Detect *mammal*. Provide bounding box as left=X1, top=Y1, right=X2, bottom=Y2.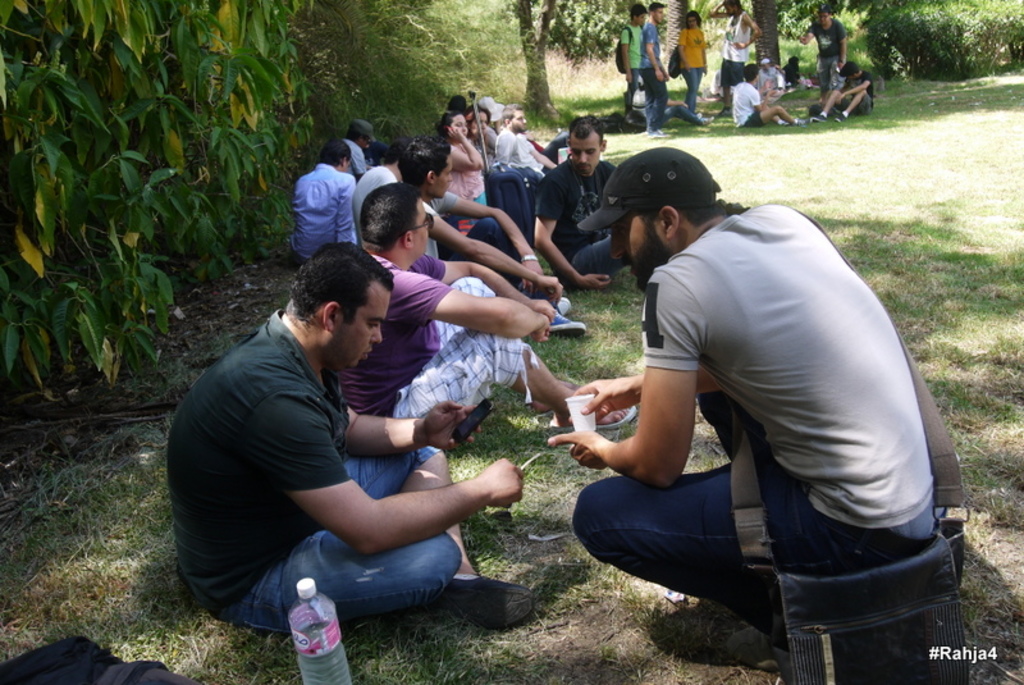
left=728, top=56, right=799, bottom=132.
